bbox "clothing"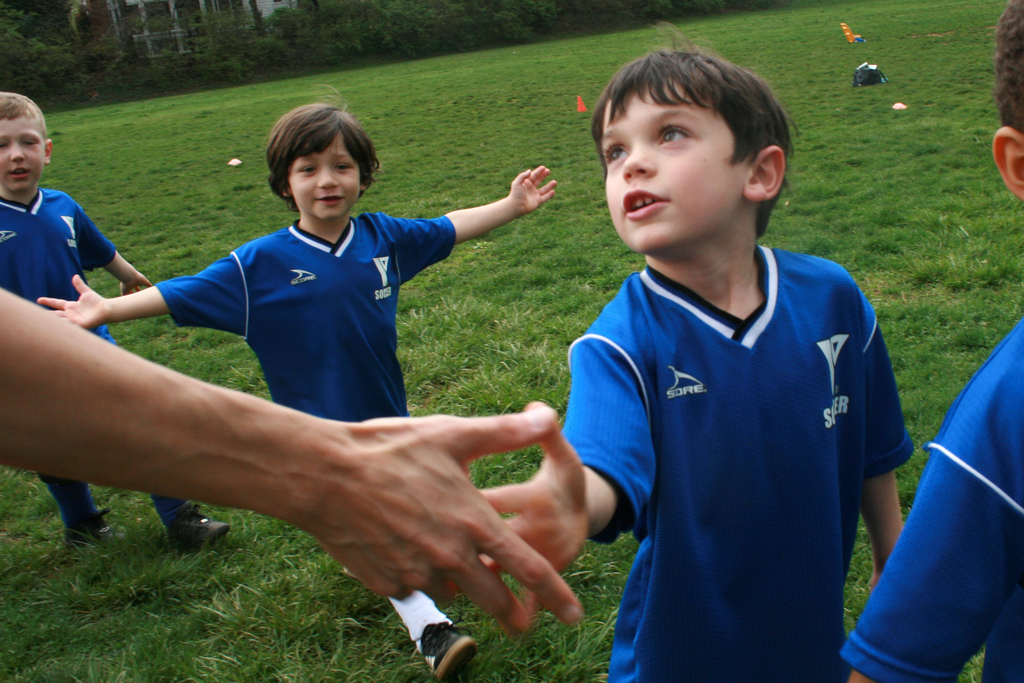
pyautogui.locateOnScreen(155, 220, 454, 415)
